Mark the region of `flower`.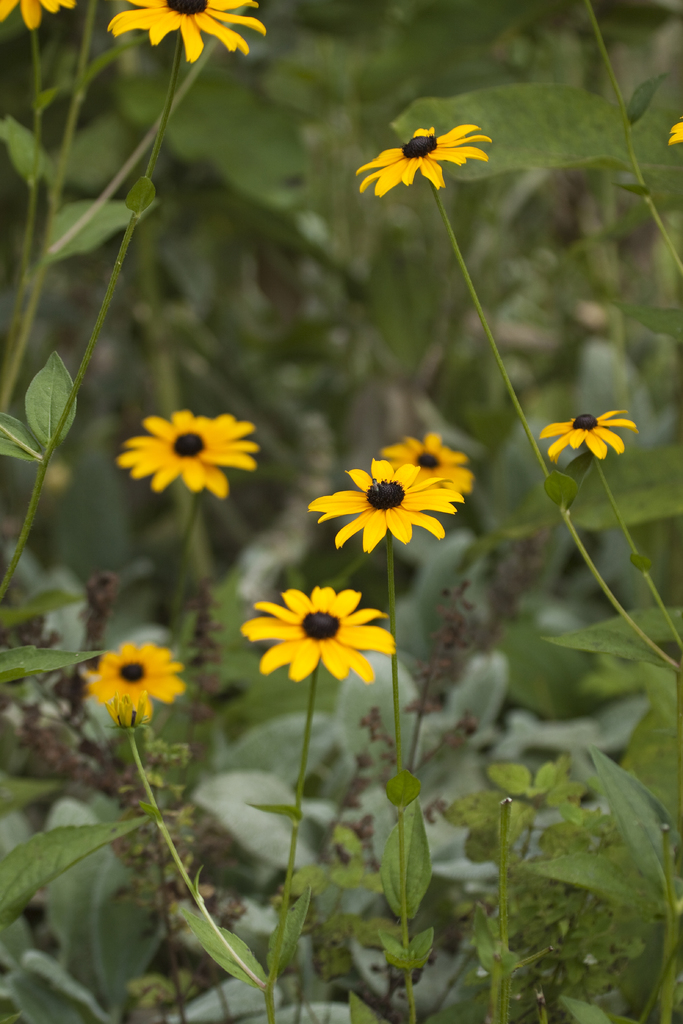
Region: [235,586,397,682].
